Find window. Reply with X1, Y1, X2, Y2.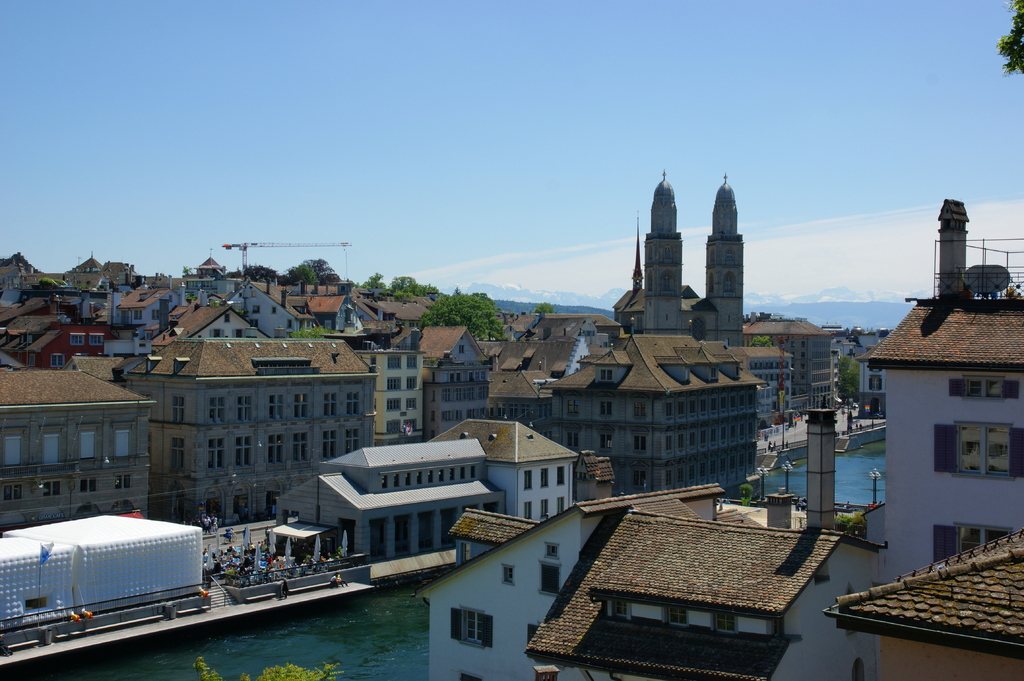
600, 431, 617, 449.
